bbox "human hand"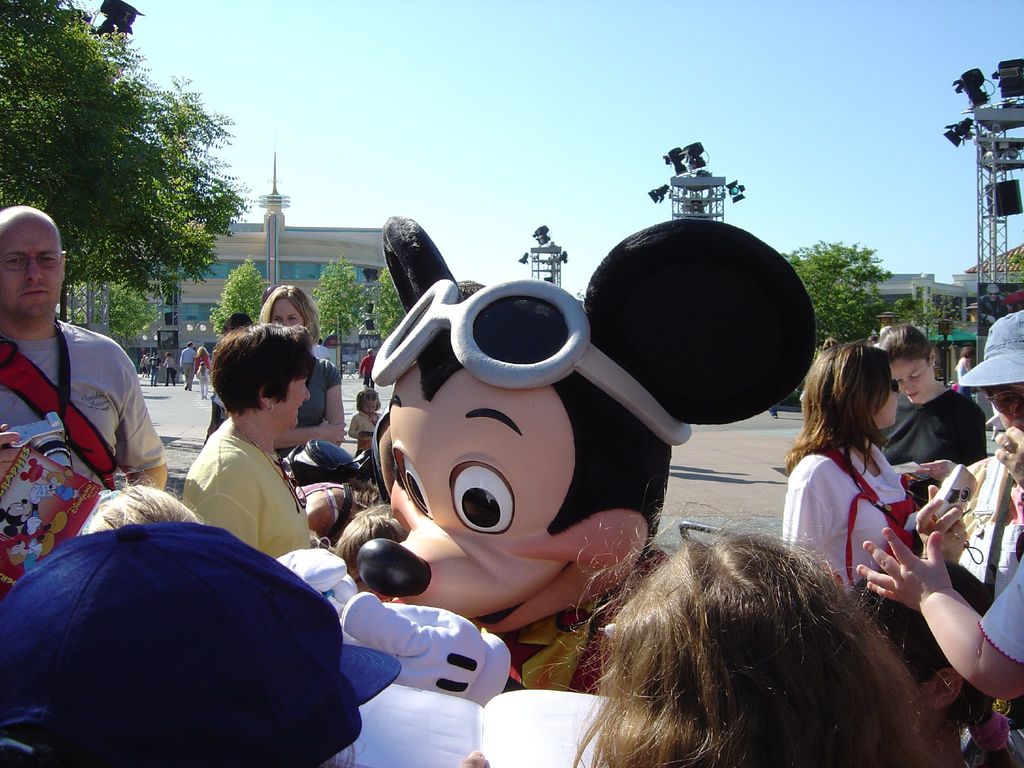
l=458, t=749, r=488, b=767
